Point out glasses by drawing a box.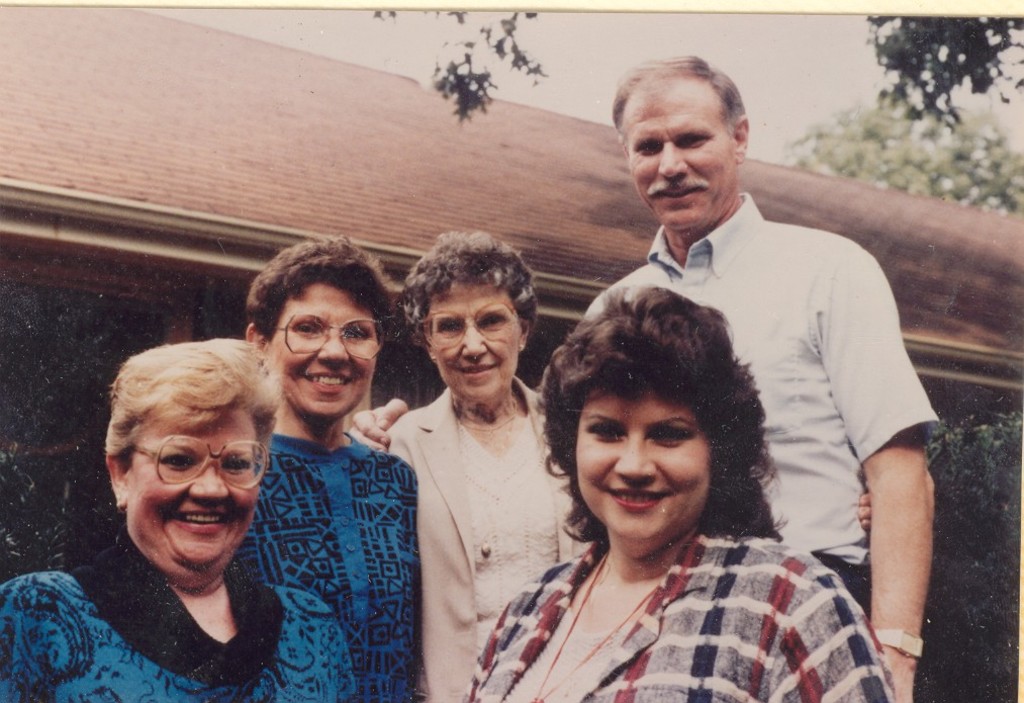
101, 435, 260, 512.
